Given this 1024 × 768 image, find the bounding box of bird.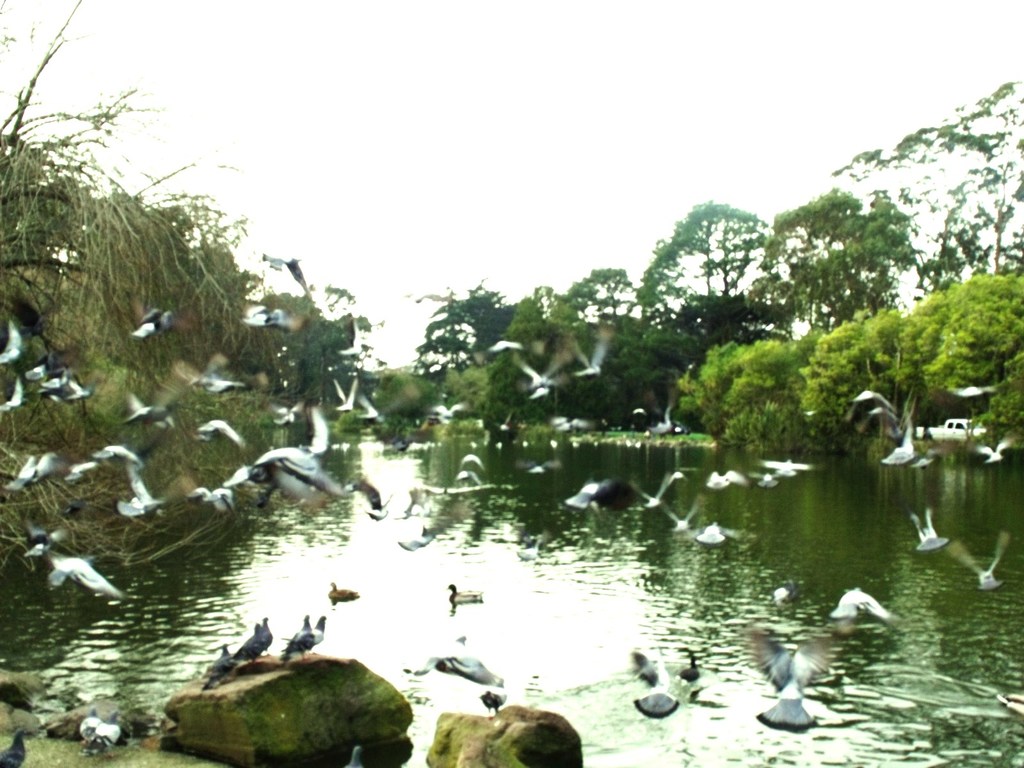
pyautogui.locateOnScreen(280, 610, 314, 666).
